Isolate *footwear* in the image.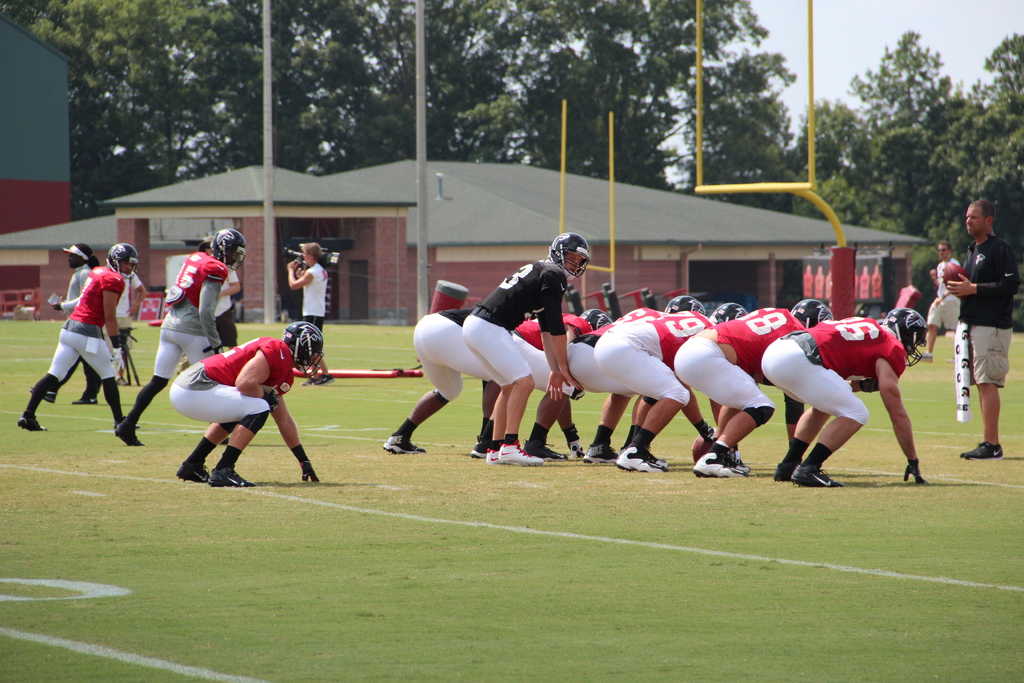
Isolated region: 111 411 140 431.
